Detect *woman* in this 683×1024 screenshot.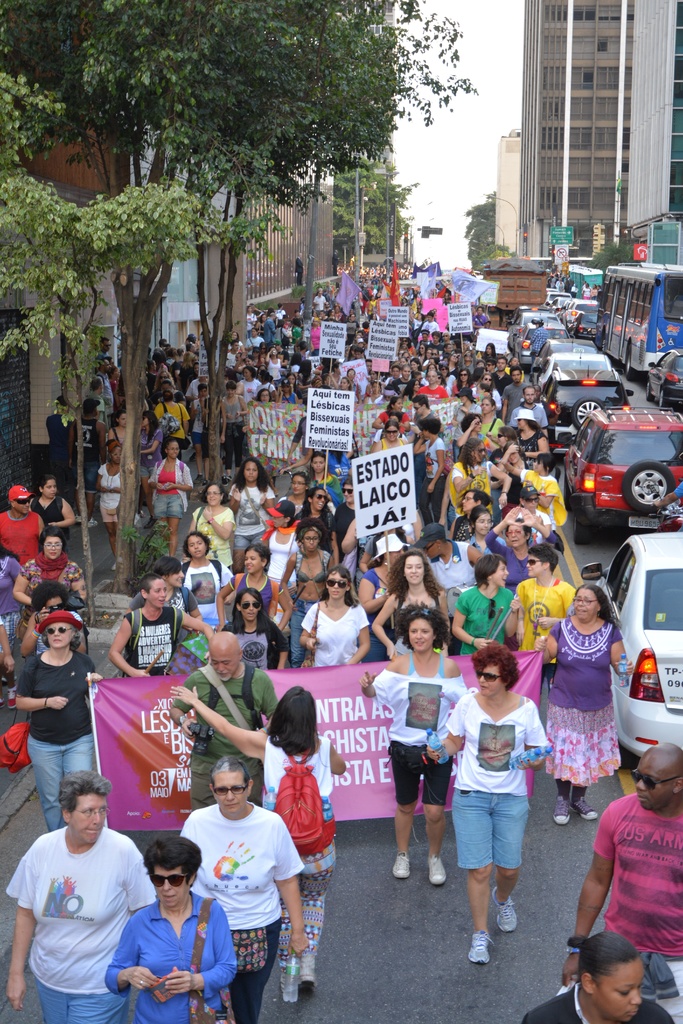
Detection: box(280, 470, 306, 514).
